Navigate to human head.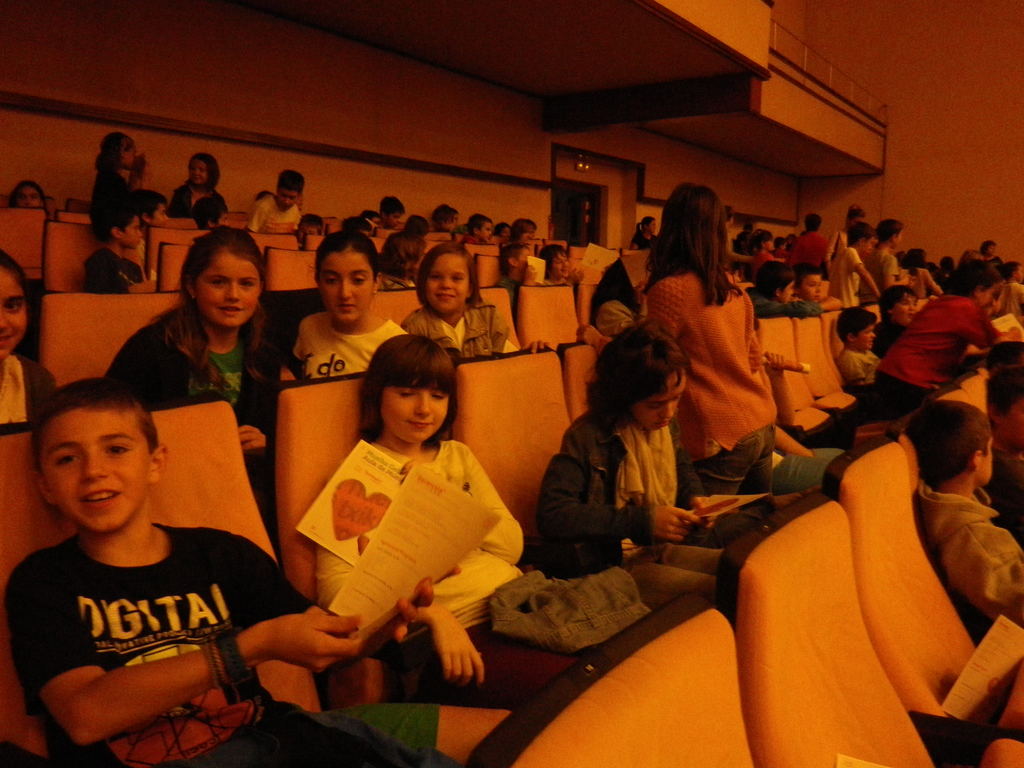
Navigation target: detection(1006, 260, 1023, 285).
